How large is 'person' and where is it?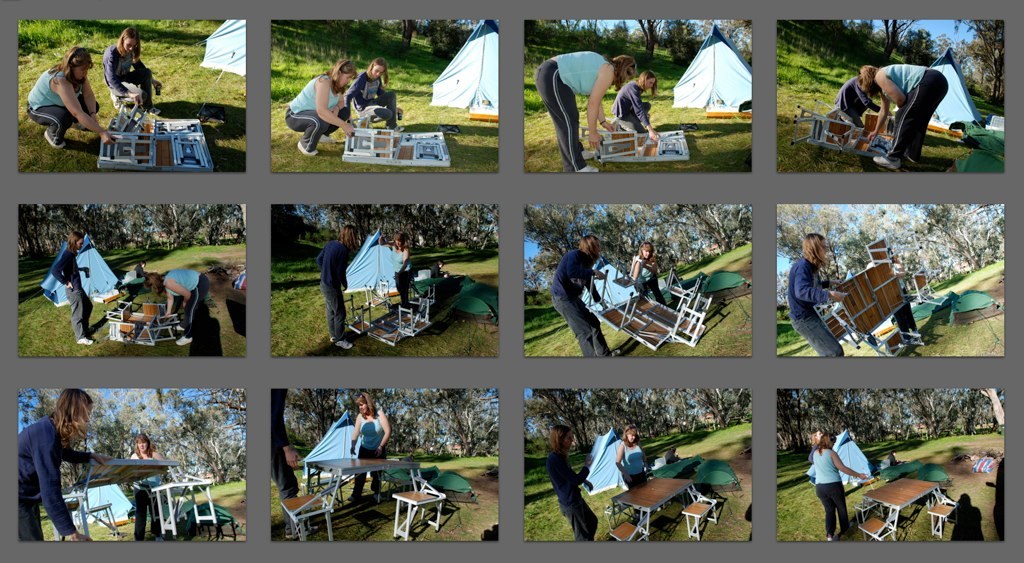
Bounding box: Rect(549, 234, 625, 361).
